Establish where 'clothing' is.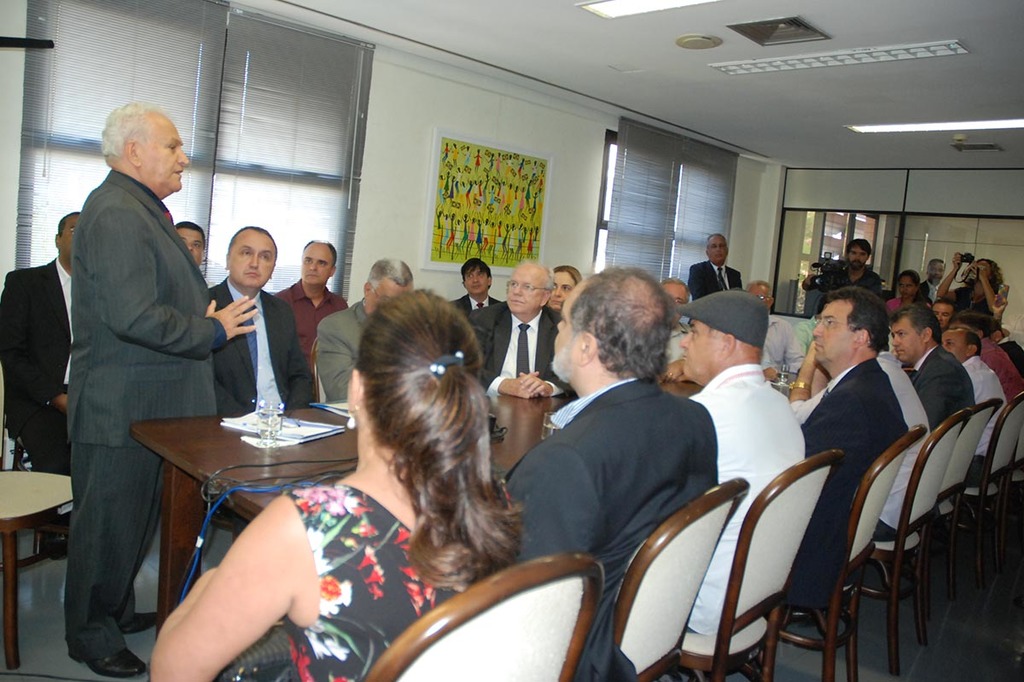
Established at bbox=(462, 299, 558, 394).
